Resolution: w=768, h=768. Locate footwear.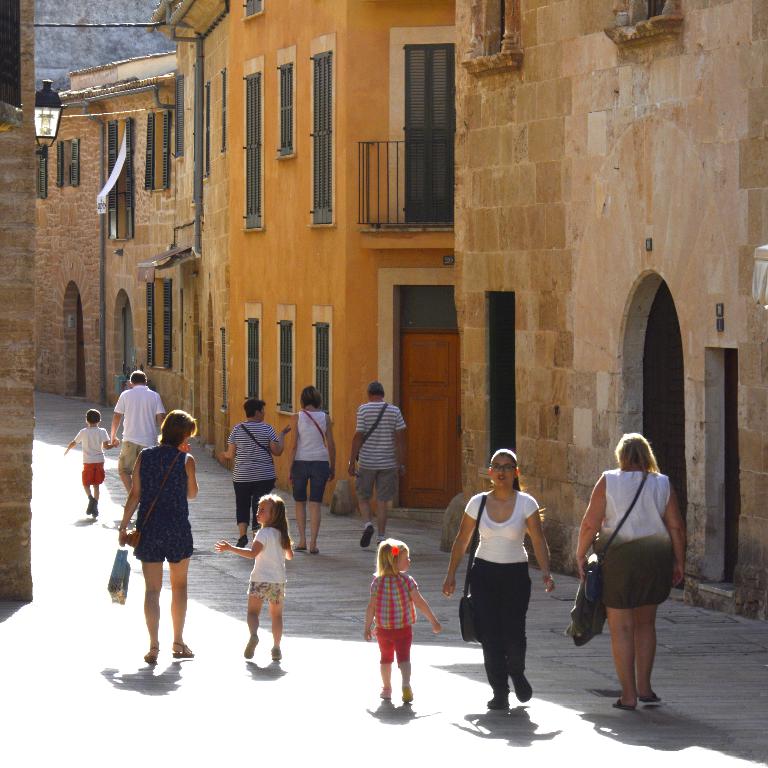
238 534 248 549.
